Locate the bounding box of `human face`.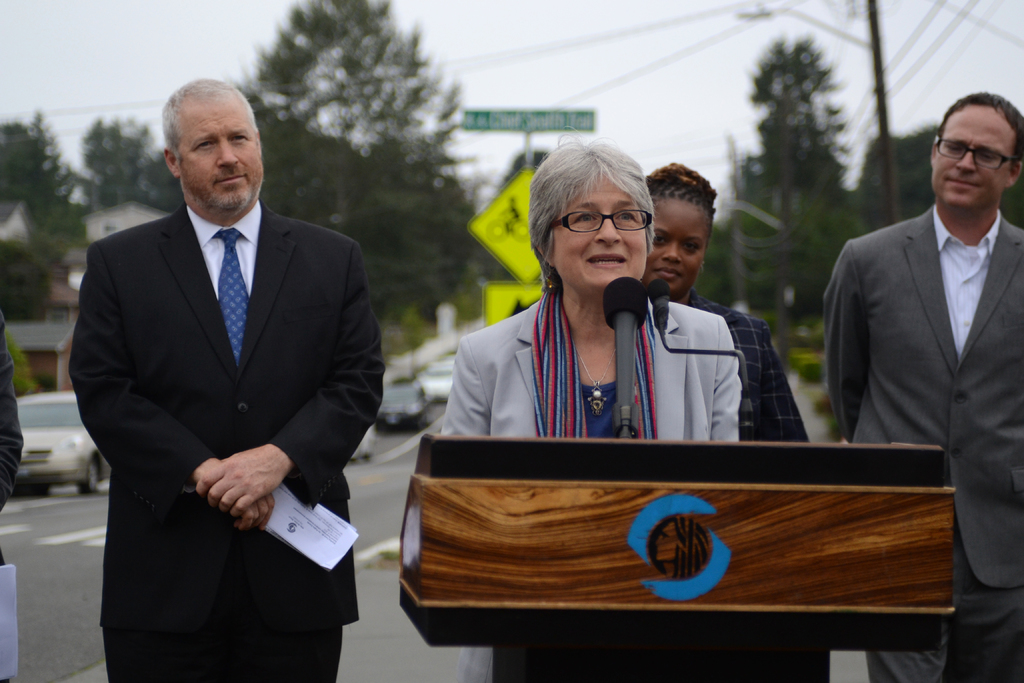
Bounding box: select_region(552, 175, 651, 290).
